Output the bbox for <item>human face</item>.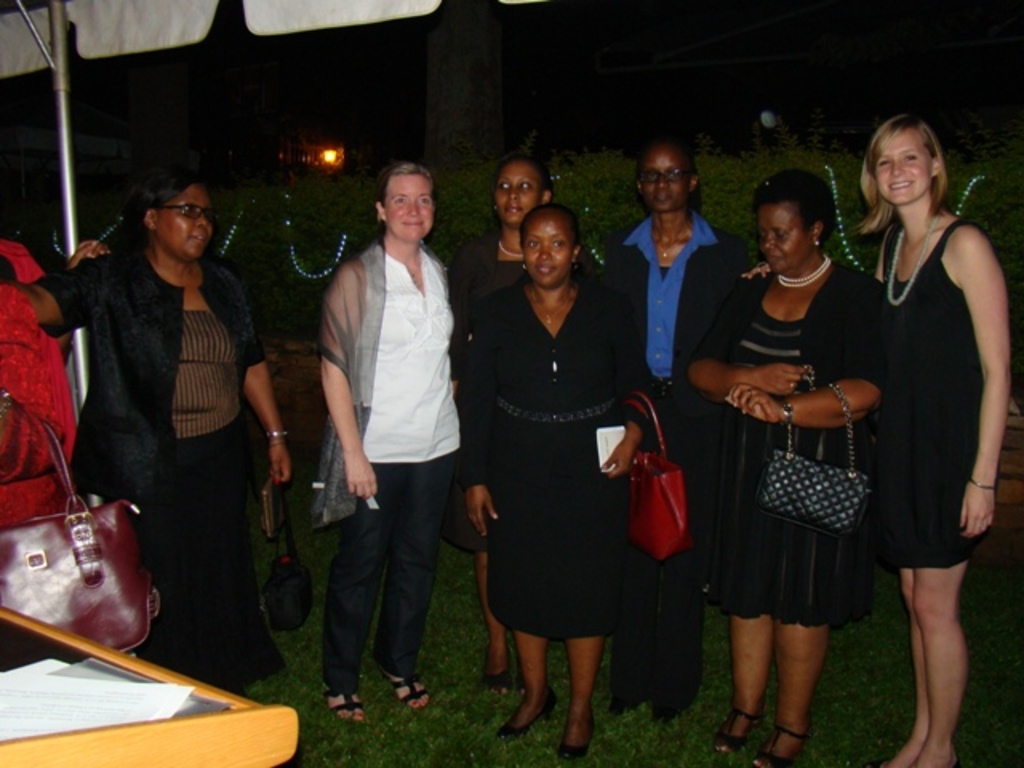
158:179:211:258.
